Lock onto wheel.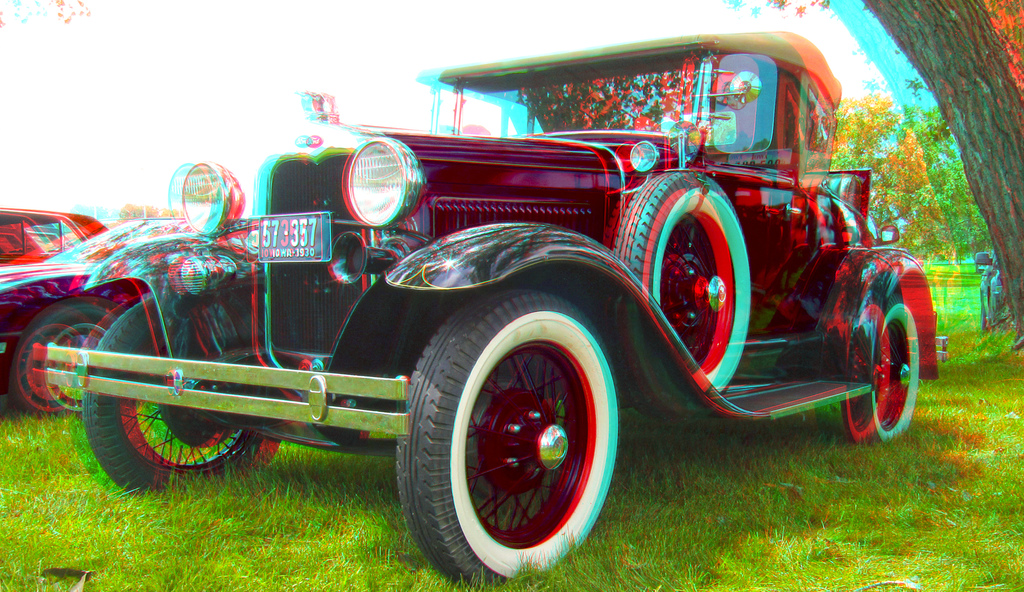
Locked: bbox=[615, 174, 754, 401].
